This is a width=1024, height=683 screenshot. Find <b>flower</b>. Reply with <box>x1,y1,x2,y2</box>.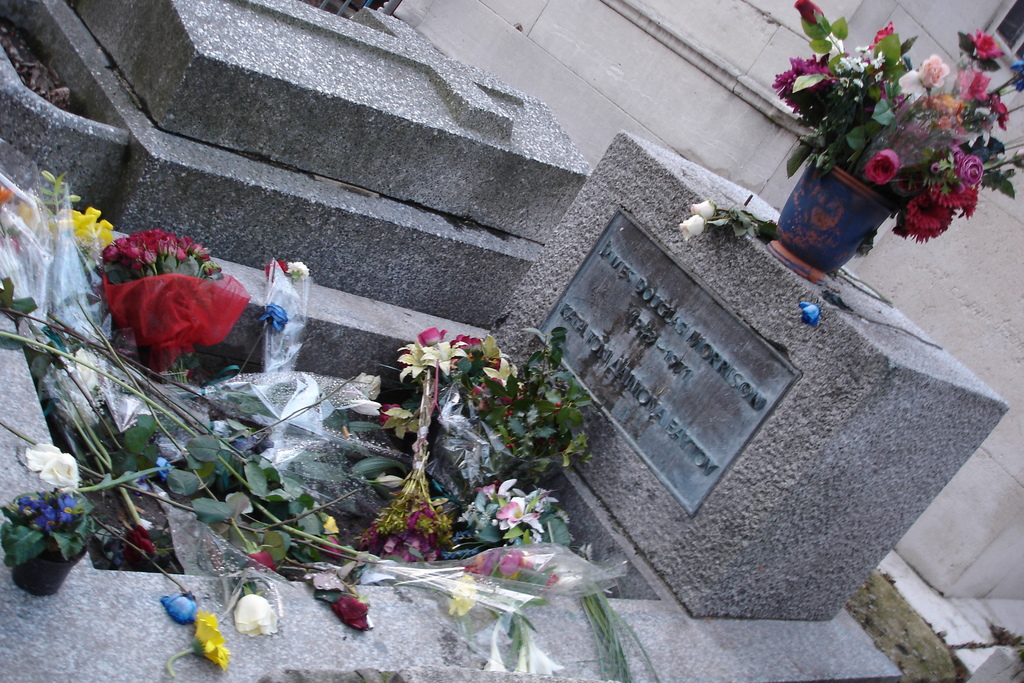
<box>531,641,564,673</box>.
